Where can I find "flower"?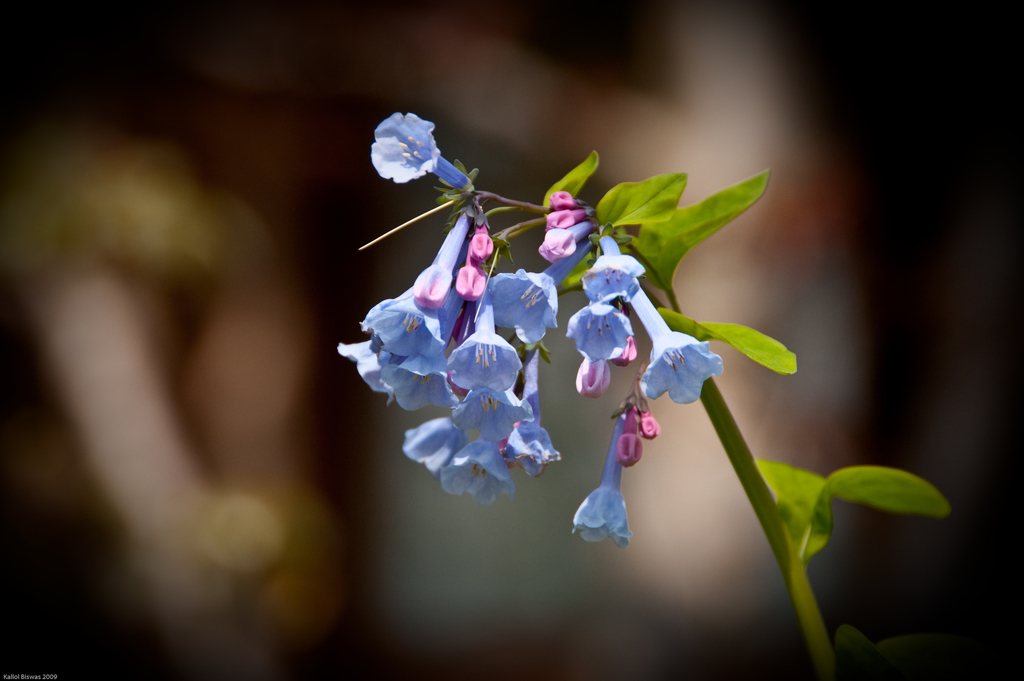
You can find it at select_region(368, 101, 463, 187).
